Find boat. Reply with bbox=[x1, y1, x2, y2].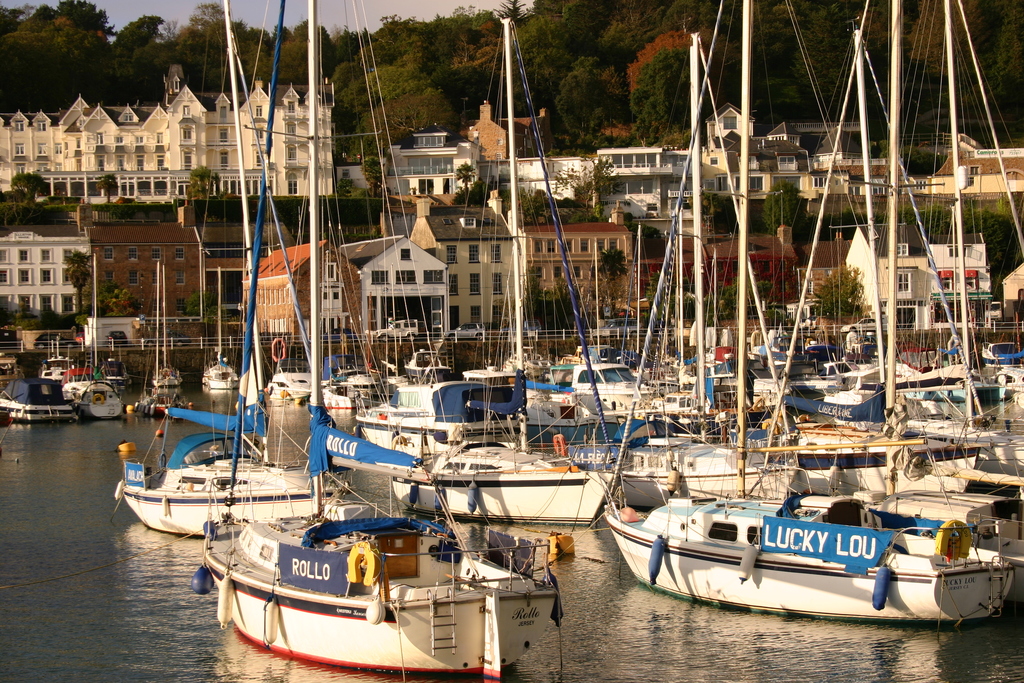
bbox=[198, 258, 239, 394].
